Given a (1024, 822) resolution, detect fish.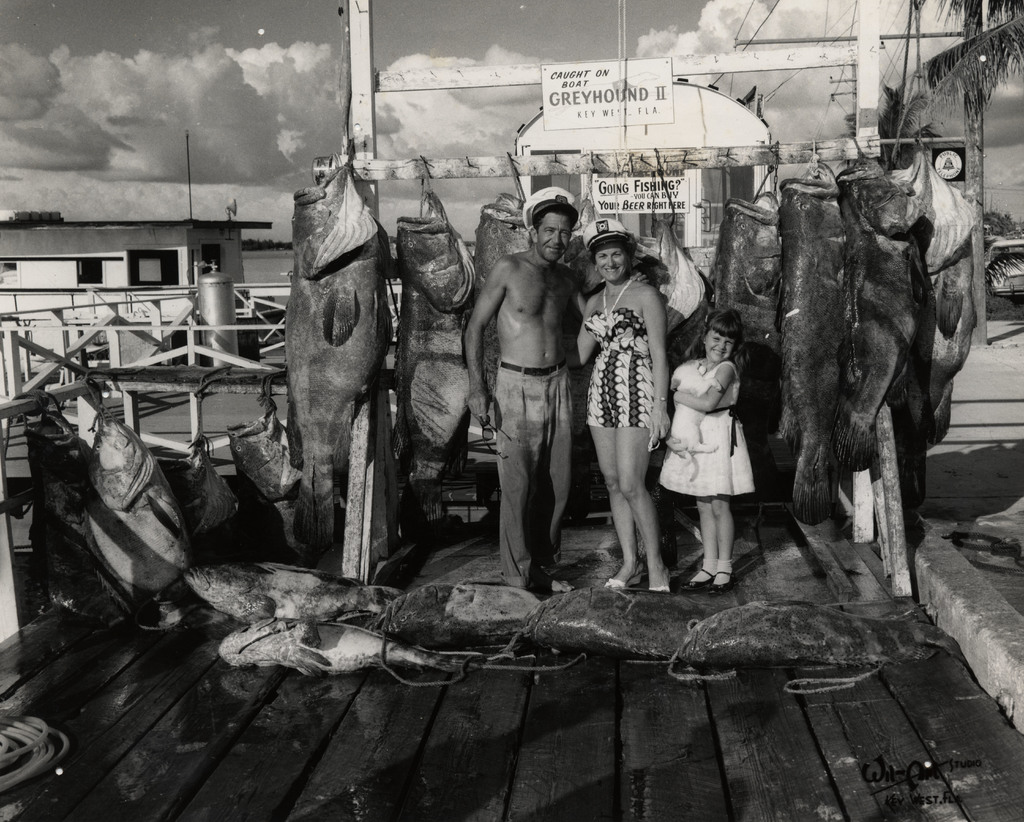
left=85, top=421, right=198, bottom=583.
